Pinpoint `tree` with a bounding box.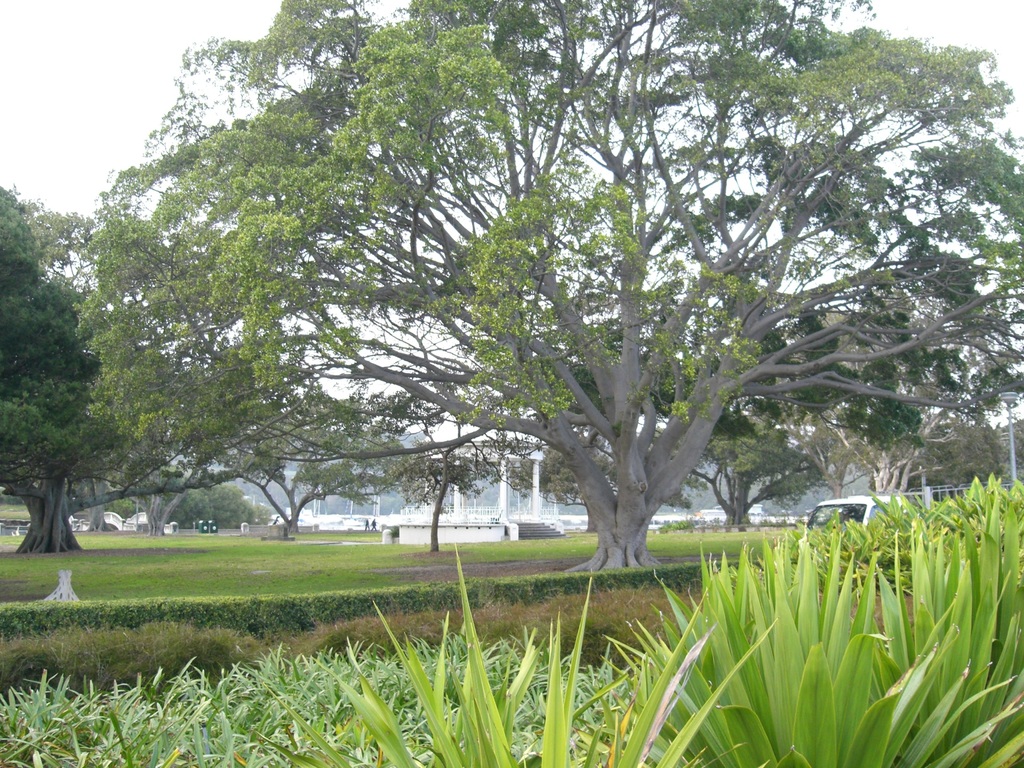
989/410/1018/490.
